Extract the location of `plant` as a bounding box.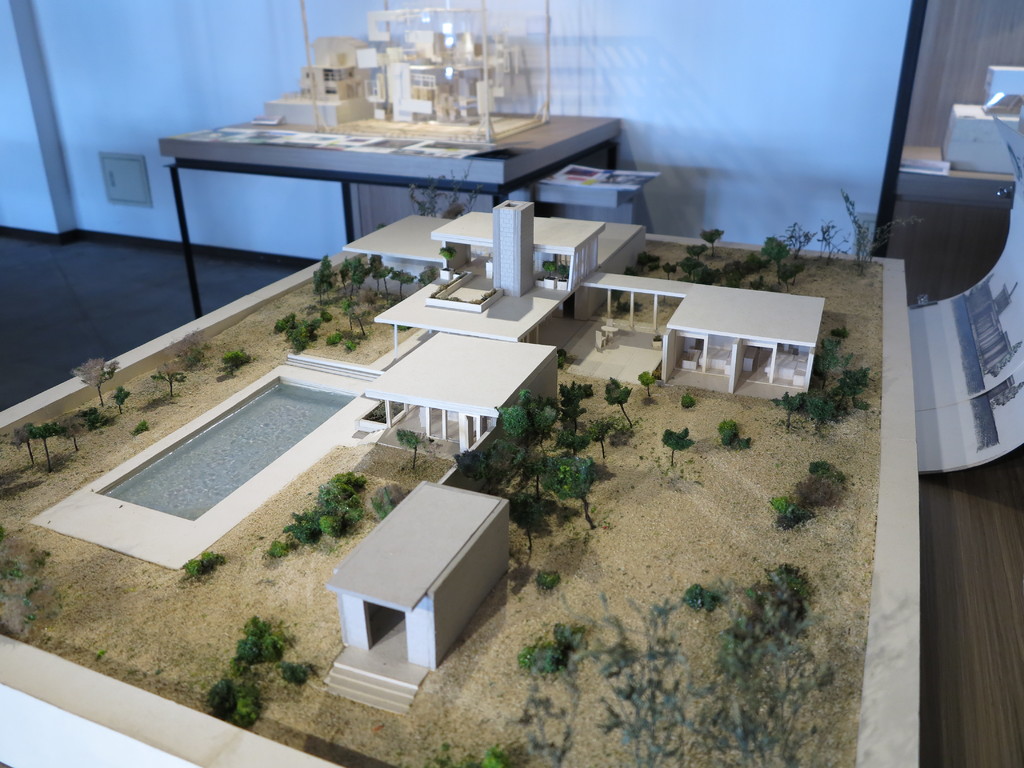
<region>806, 392, 834, 433</region>.
